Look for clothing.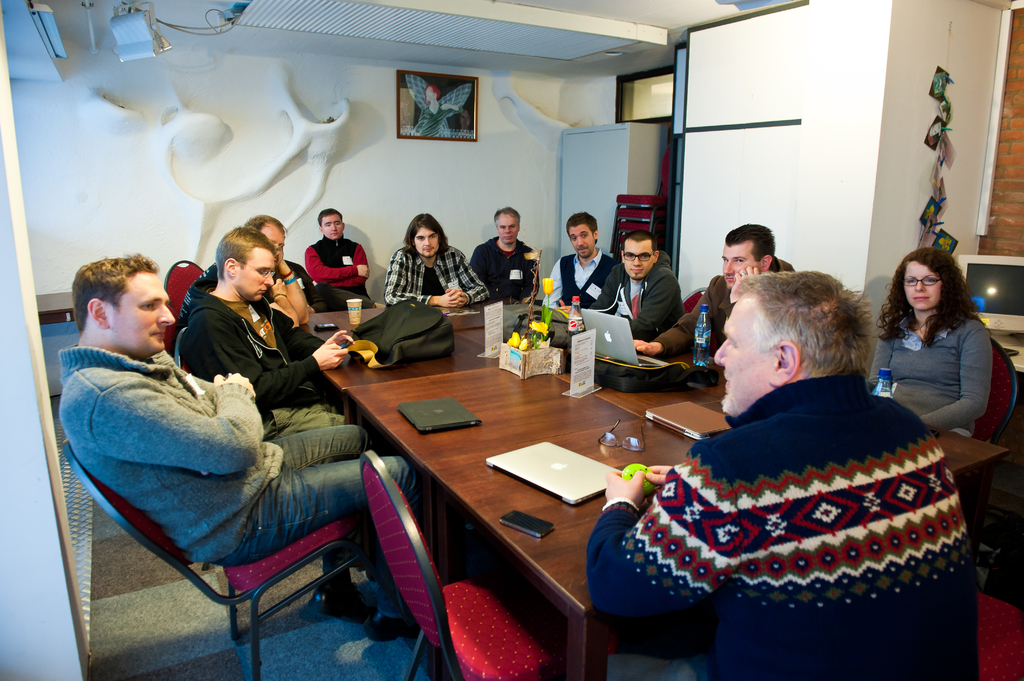
Found: [874, 299, 990, 442].
